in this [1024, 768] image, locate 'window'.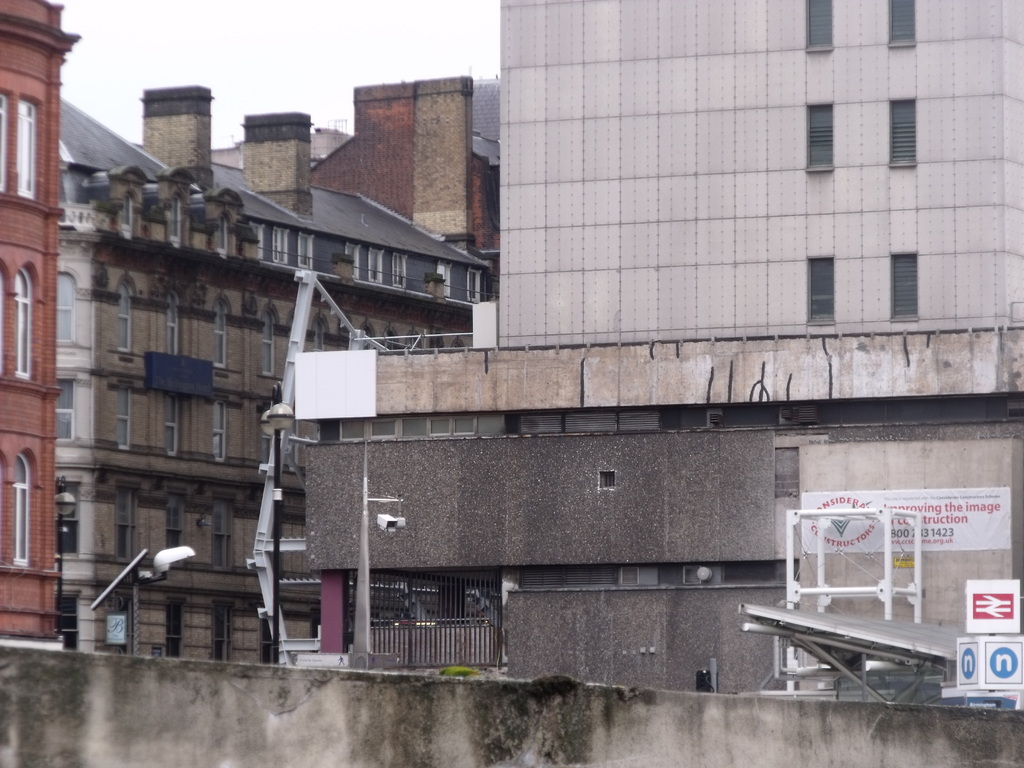
Bounding box: <region>118, 189, 138, 239</region>.
